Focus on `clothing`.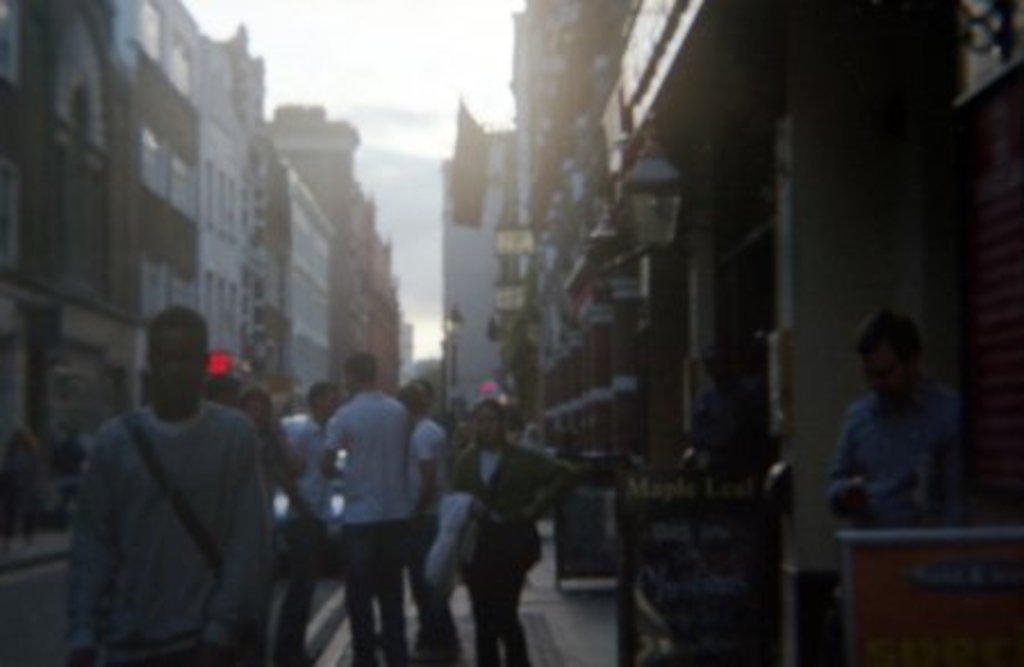
Focused at {"x1": 840, "y1": 387, "x2": 940, "y2": 528}.
